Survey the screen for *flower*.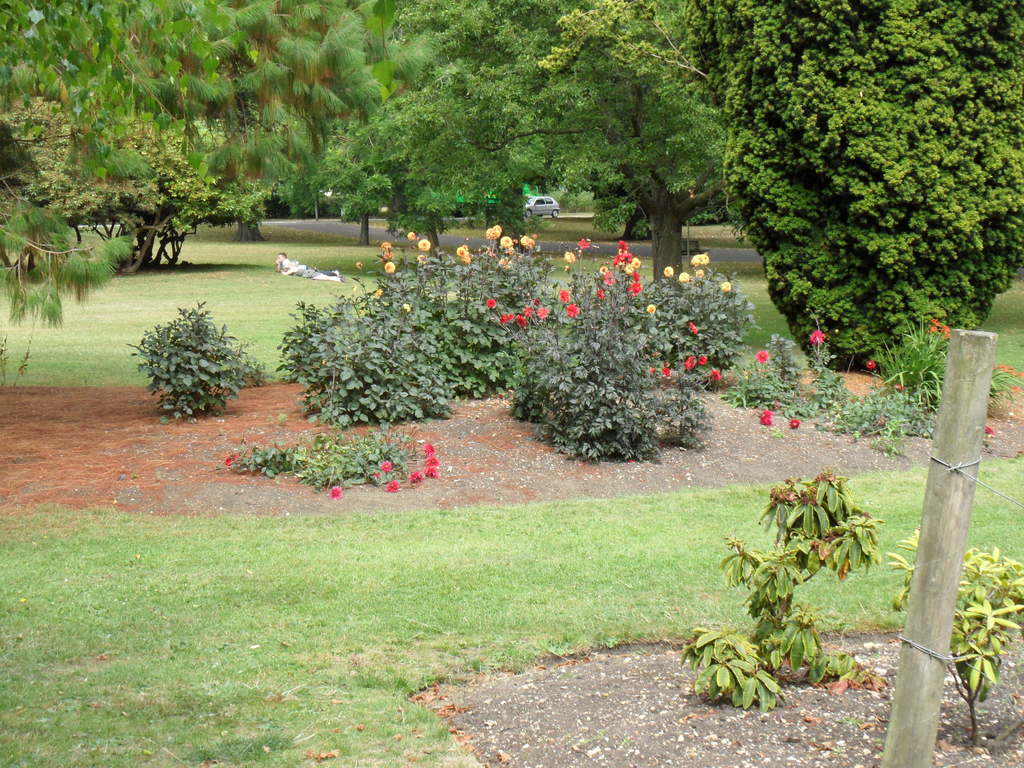
Survey found: box=[328, 484, 340, 502].
